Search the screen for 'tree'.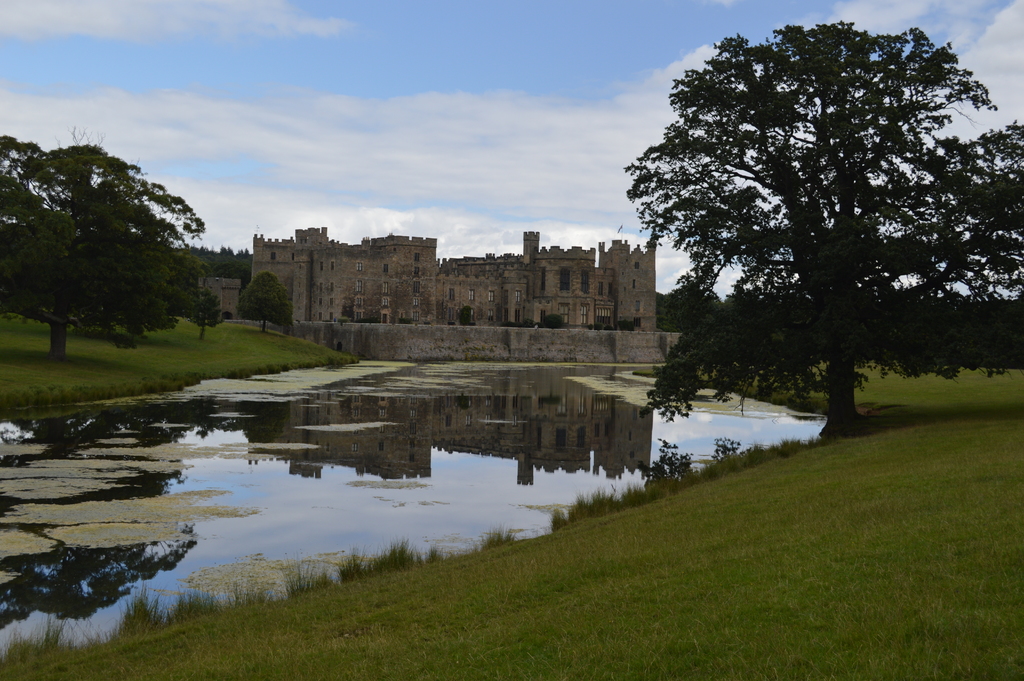
Found at bbox(45, 120, 180, 352).
